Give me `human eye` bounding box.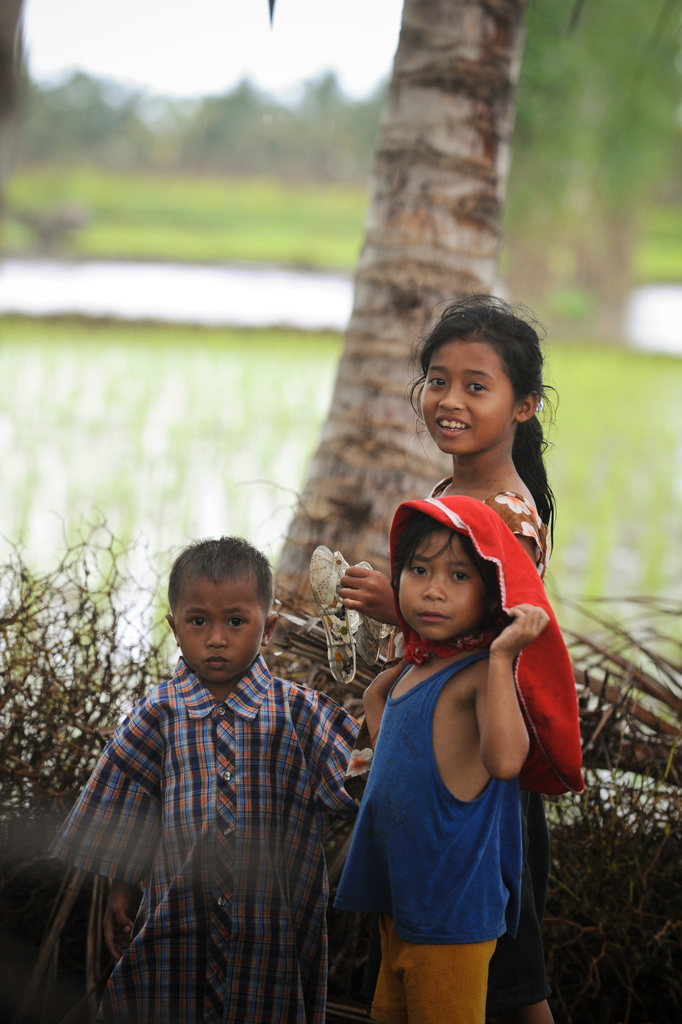
426 373 449 390.
